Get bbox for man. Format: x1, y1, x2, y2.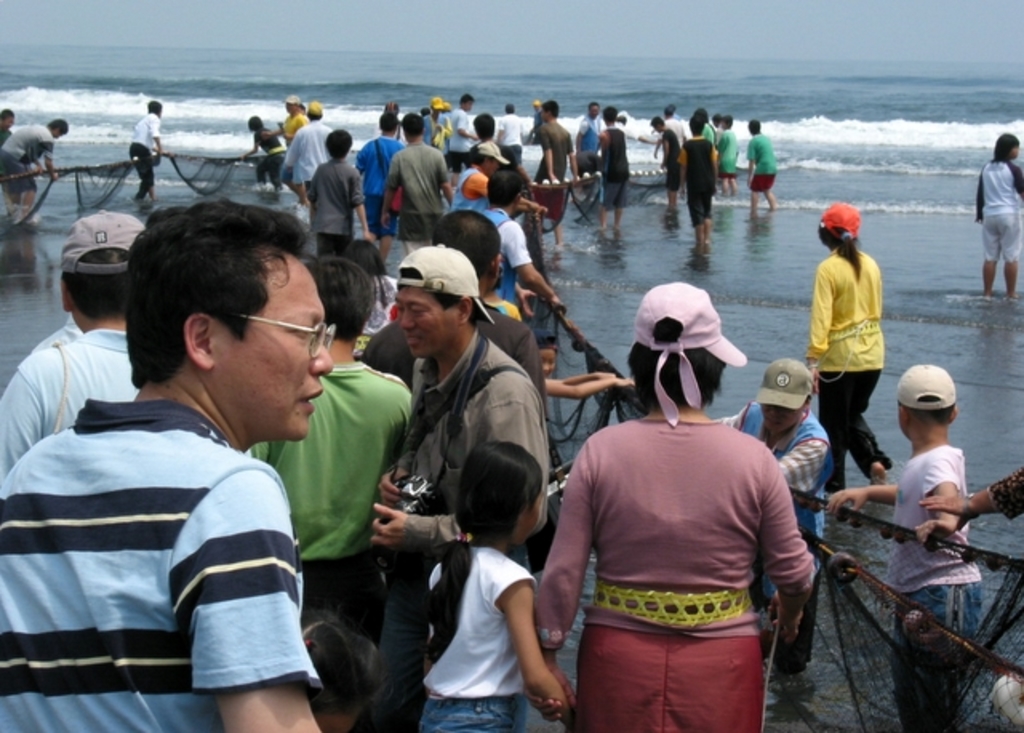
534, 96, 578, 182.
